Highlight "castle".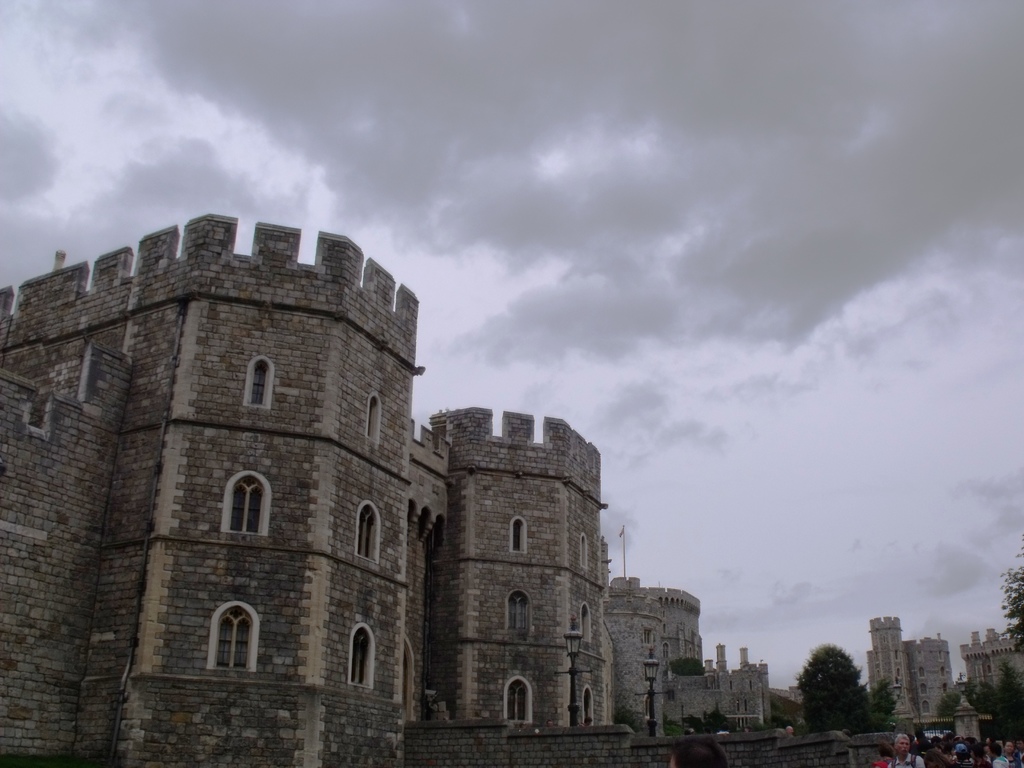
Highlighted region: [x1=956, y1=627, x2=1023, y2=687].
